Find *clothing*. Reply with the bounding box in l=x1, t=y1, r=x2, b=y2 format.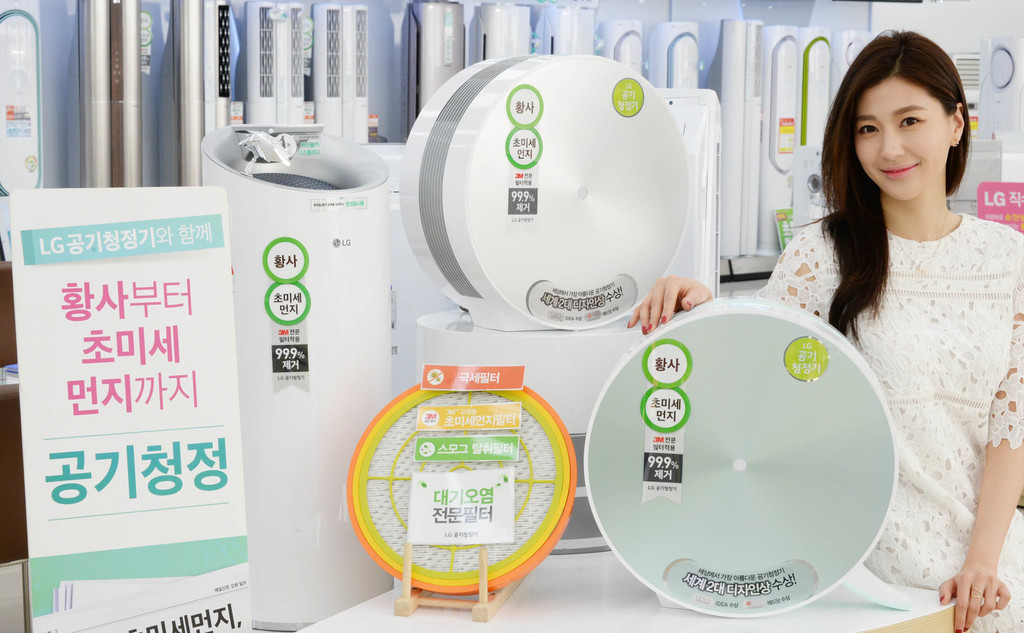
l=732, t=211, r=1023, b=632.
